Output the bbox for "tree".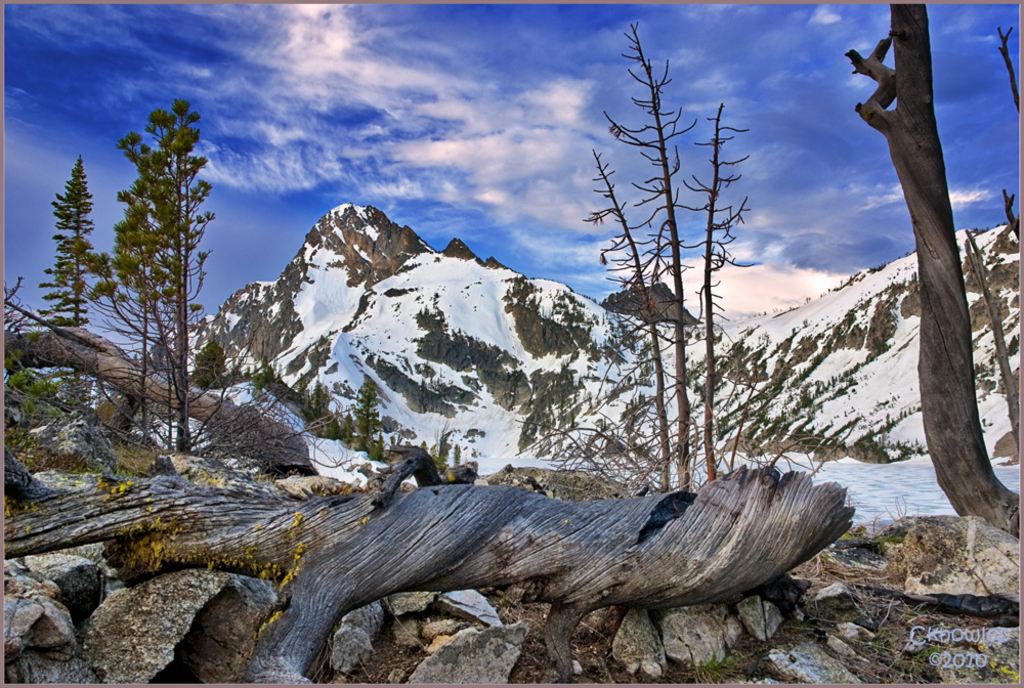
90 99 251 465.
